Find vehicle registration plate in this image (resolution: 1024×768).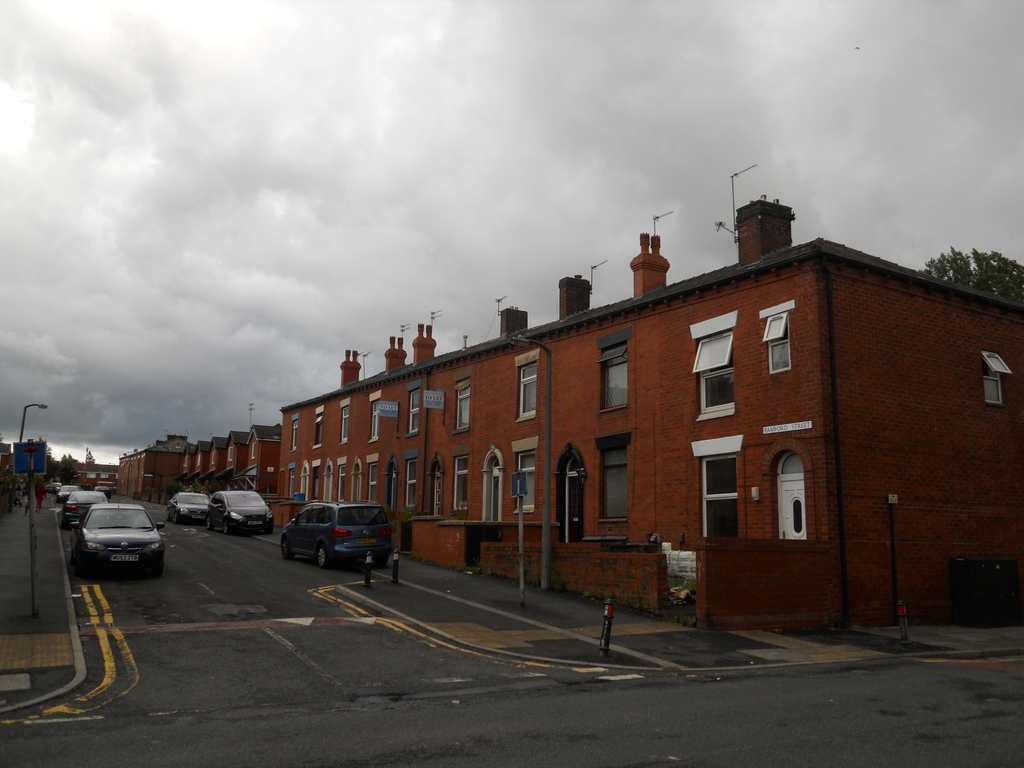
(left=110, top=552, right=136, bottom=561).
